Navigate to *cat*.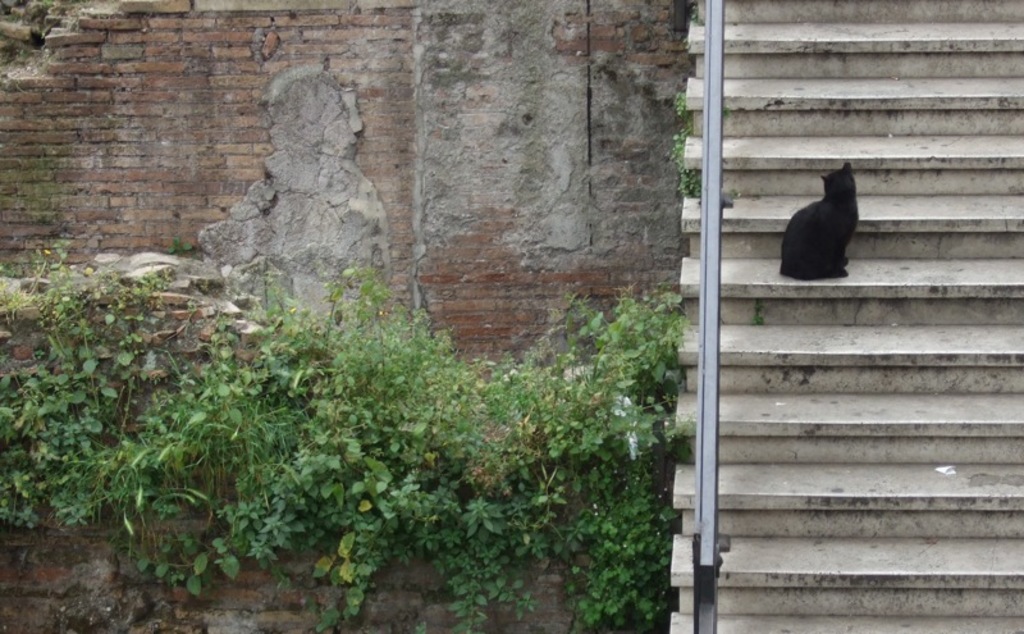
Navigation target: crop(780, 160, 868, 279).
